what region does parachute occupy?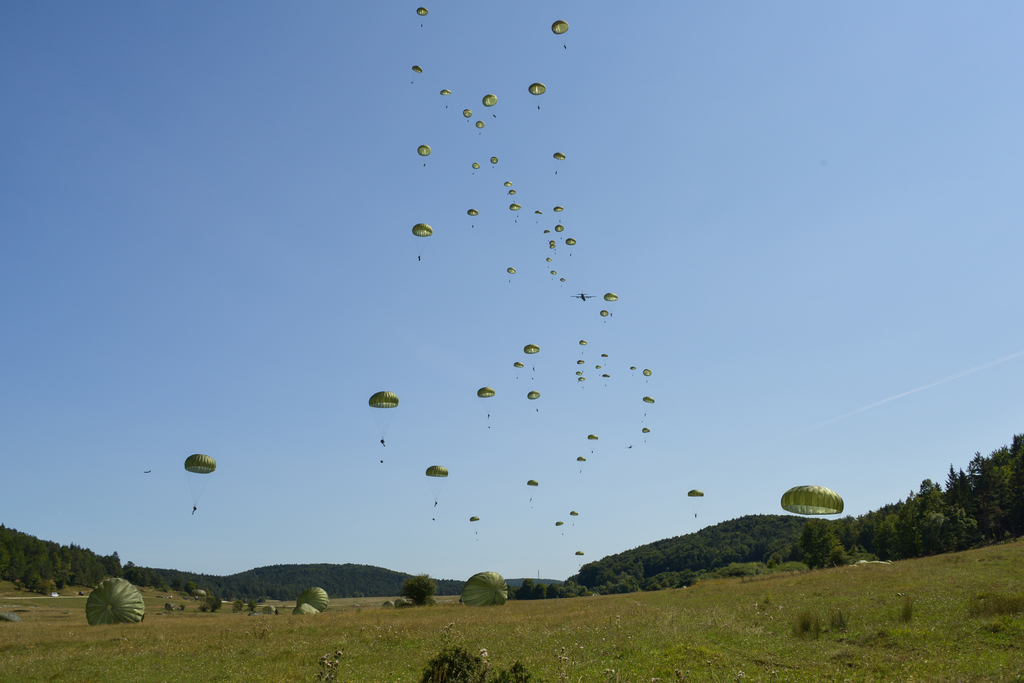
603:290:620:318.
